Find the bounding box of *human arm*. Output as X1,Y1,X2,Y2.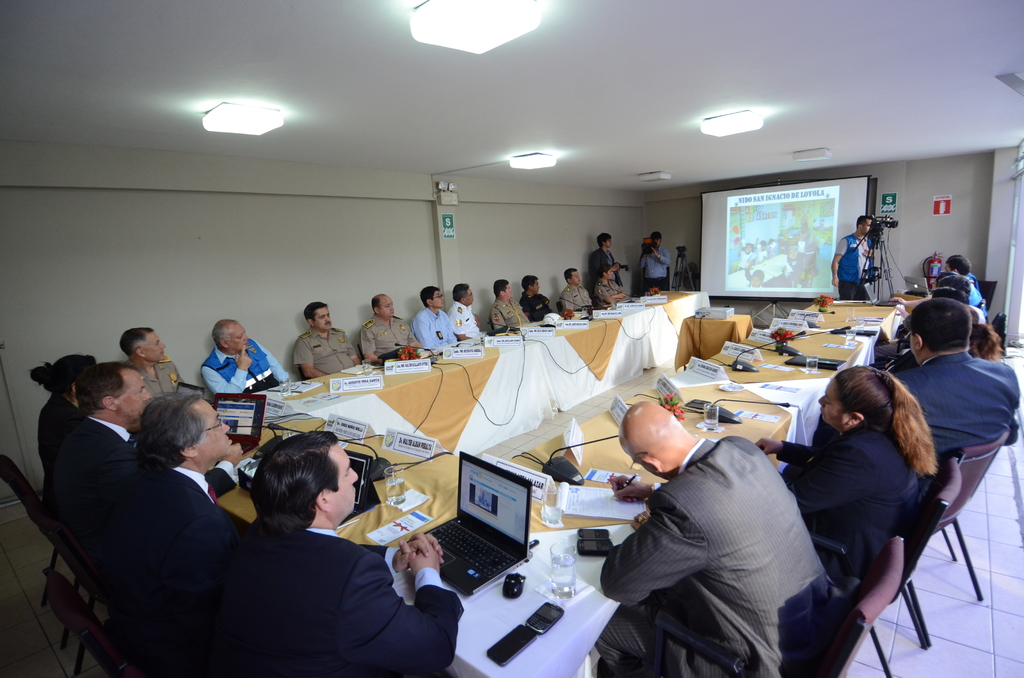
410,312,433,353.
